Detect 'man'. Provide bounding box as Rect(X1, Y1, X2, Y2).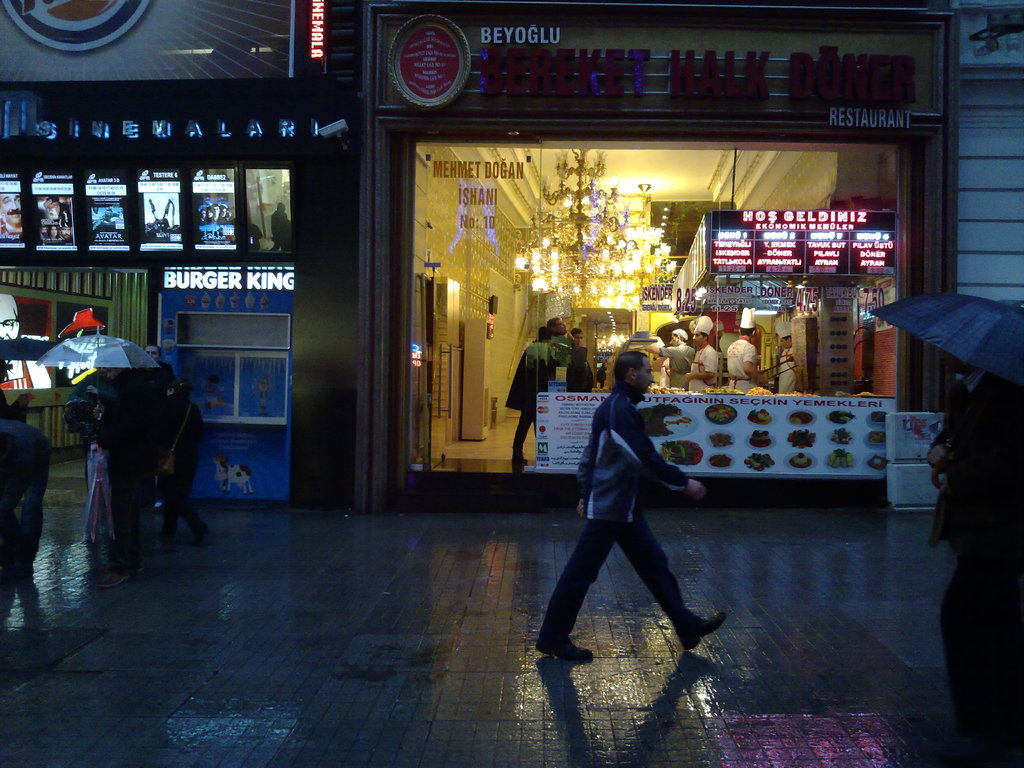
Rect(0, 289, 50, 388).
